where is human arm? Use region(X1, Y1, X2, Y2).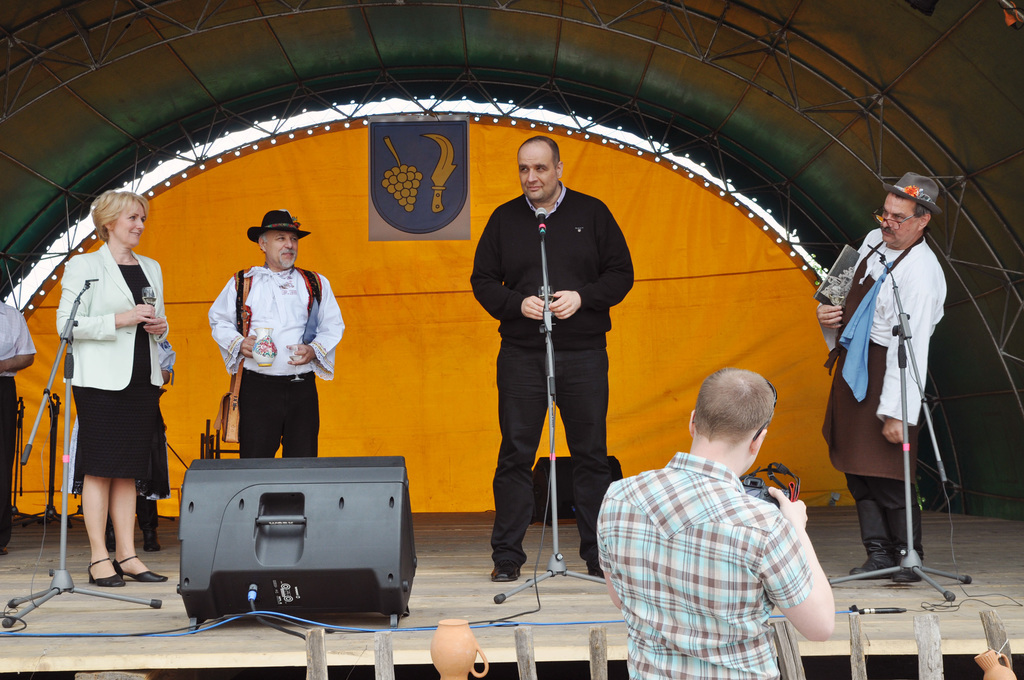
region(204, 275, 259, 359).
